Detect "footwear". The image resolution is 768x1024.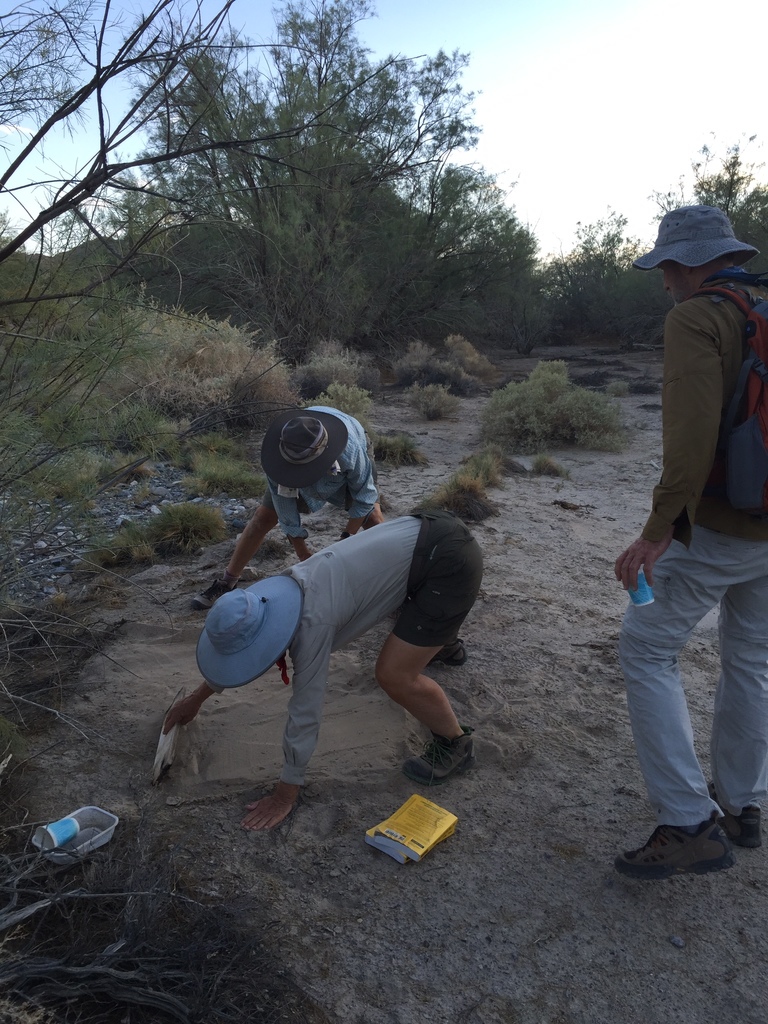
[left=192, top=579, right=234, bottom=615].
